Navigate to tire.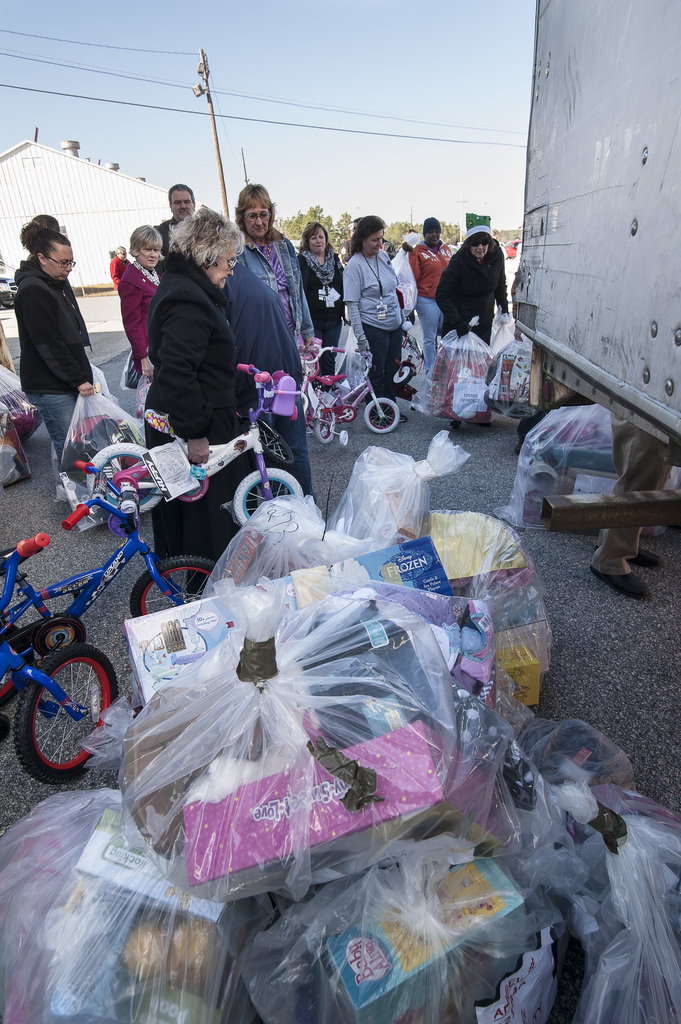
Navigation target: <box>314,408,333,442</box>.
